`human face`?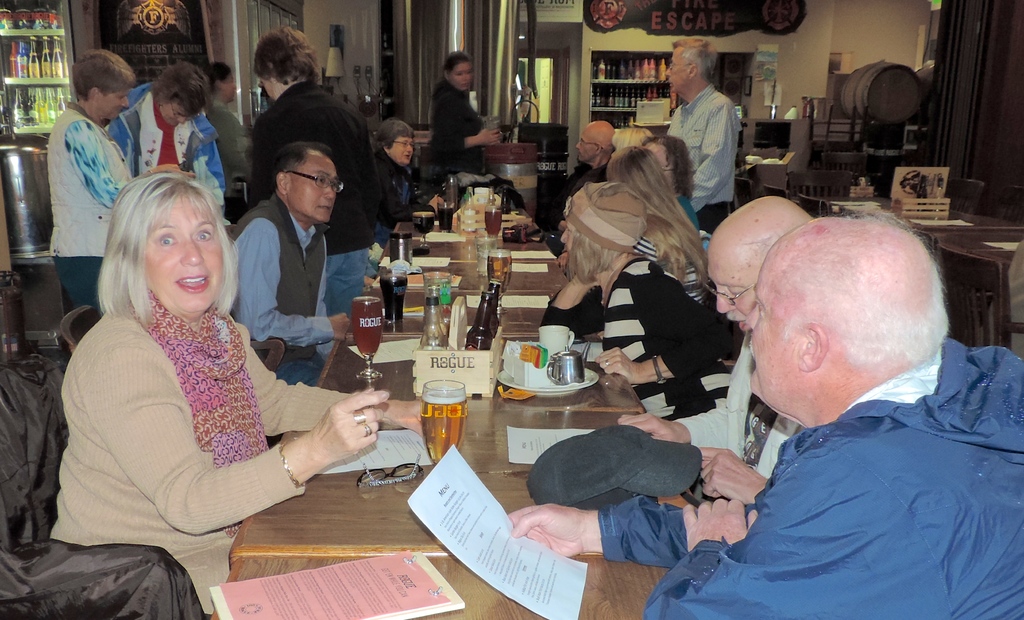
locate(161, 102, 189, 128)
